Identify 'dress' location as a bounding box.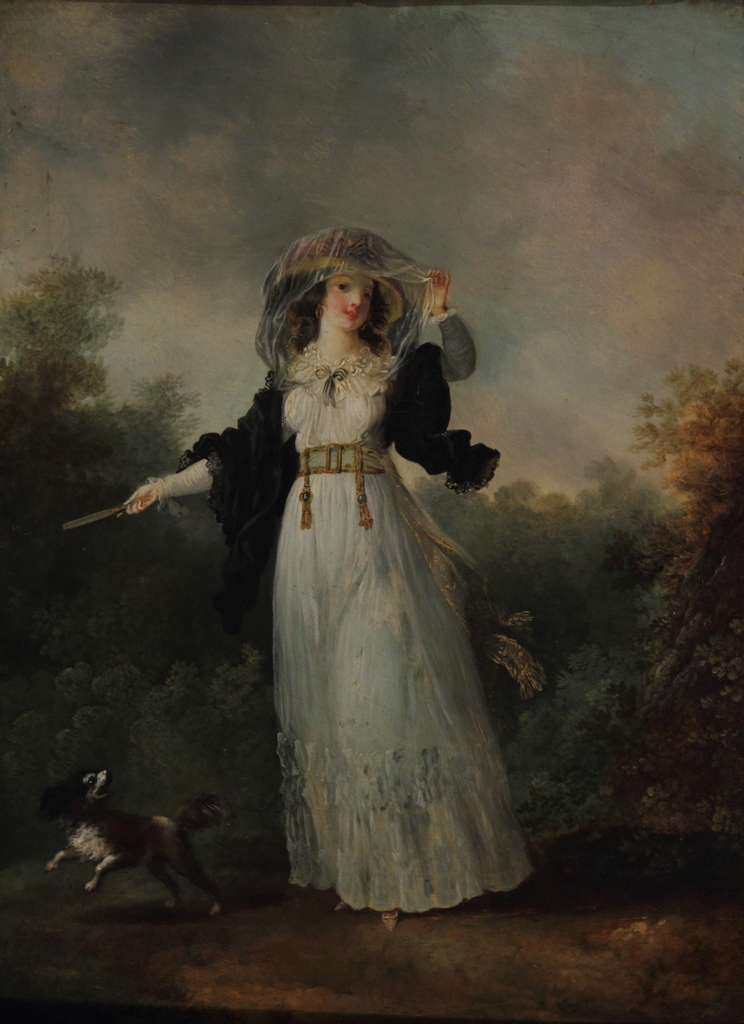
{"x1": 270, "y1": 344, "x2": 529, "y2": 912}.
